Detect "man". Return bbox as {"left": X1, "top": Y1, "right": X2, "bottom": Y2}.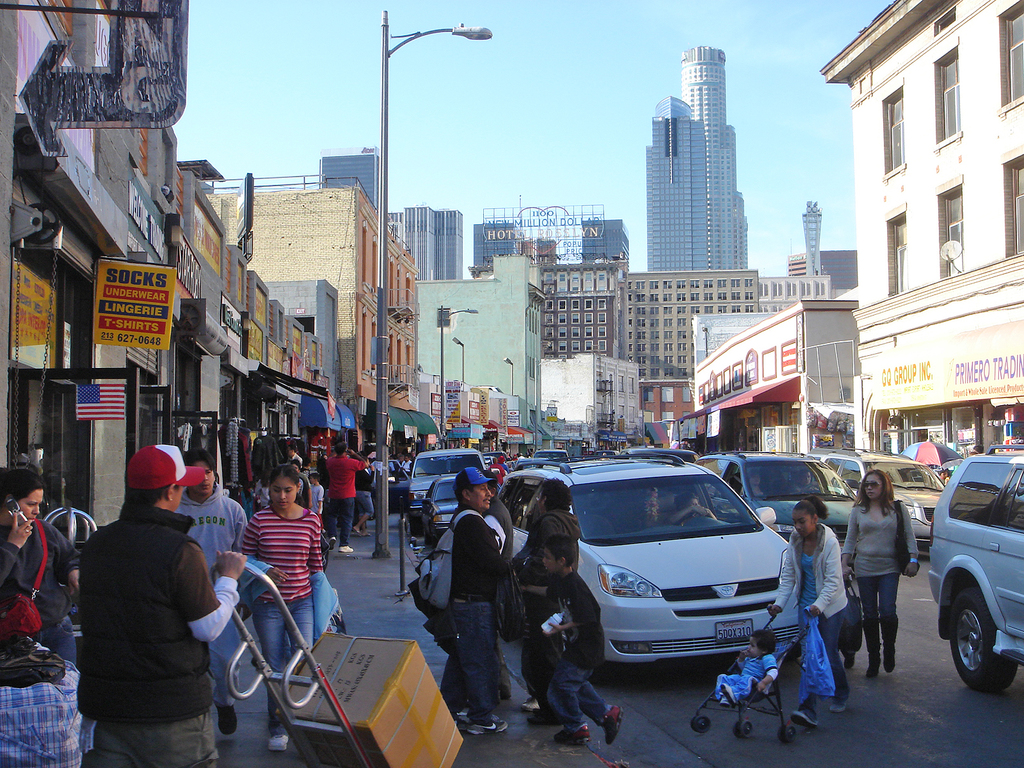
{"left": 392, "top": 456, "right": 401, "bottom": 470}.
